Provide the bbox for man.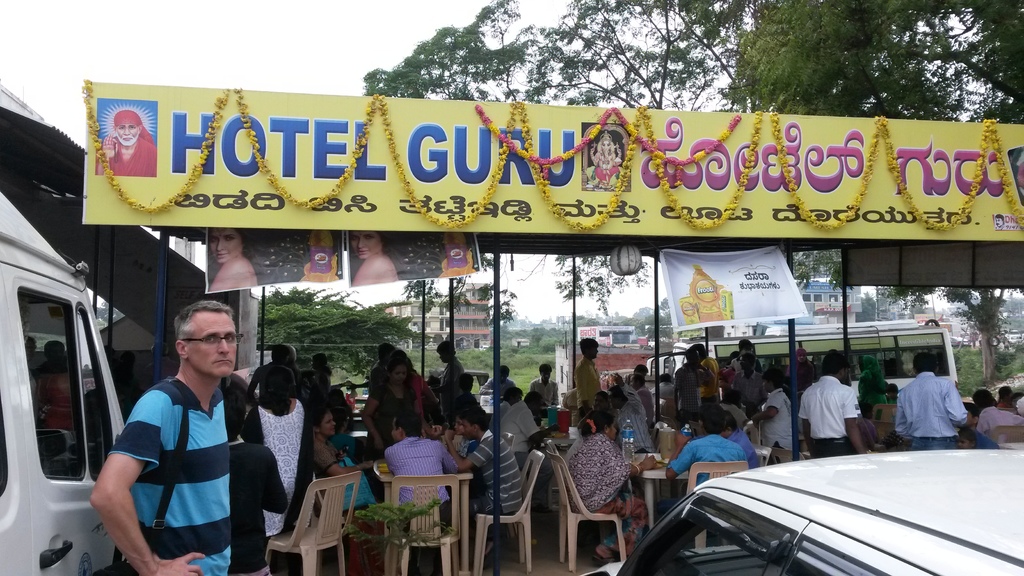
crop(968, 390, 1023, 436).
